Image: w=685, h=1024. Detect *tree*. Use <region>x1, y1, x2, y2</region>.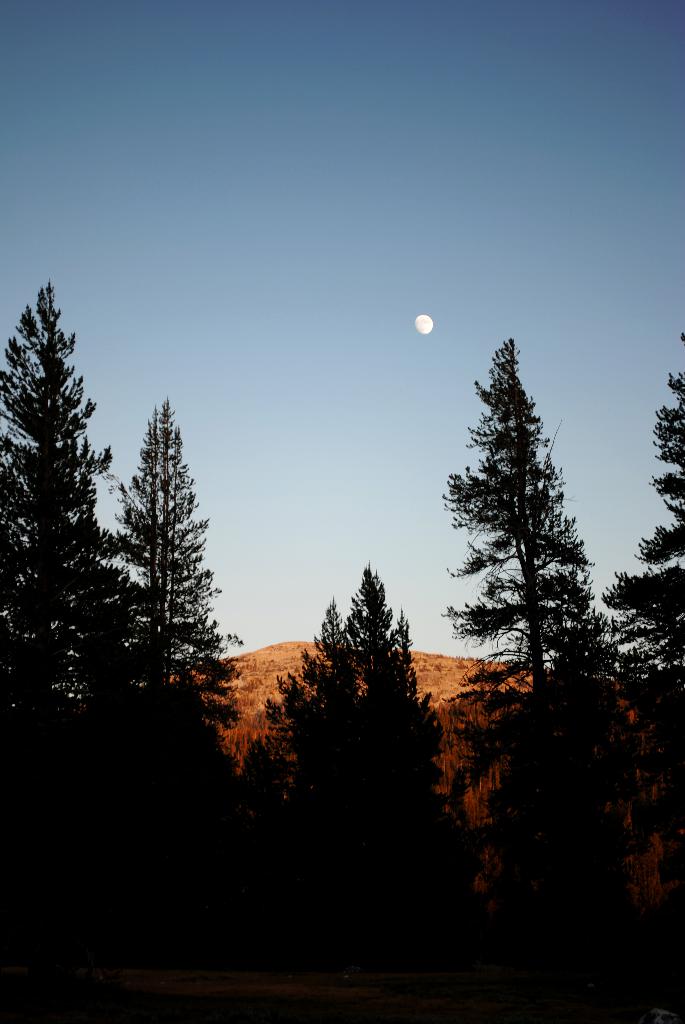
<region>9, 252, 106, 678</region>.
